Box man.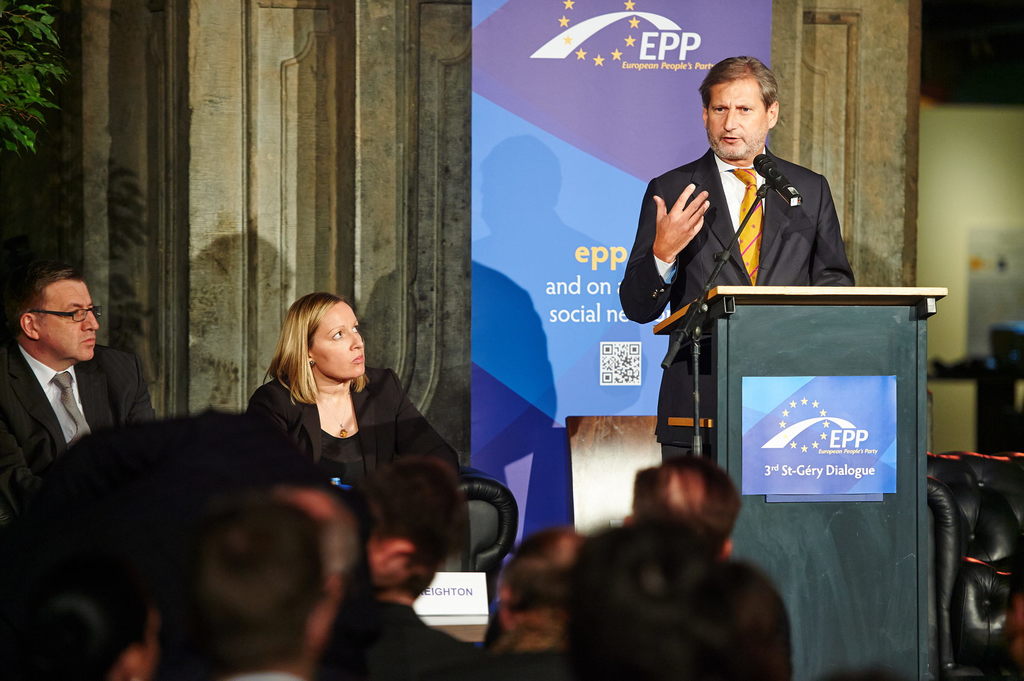
l=18, t=408, r=477, b=595.
